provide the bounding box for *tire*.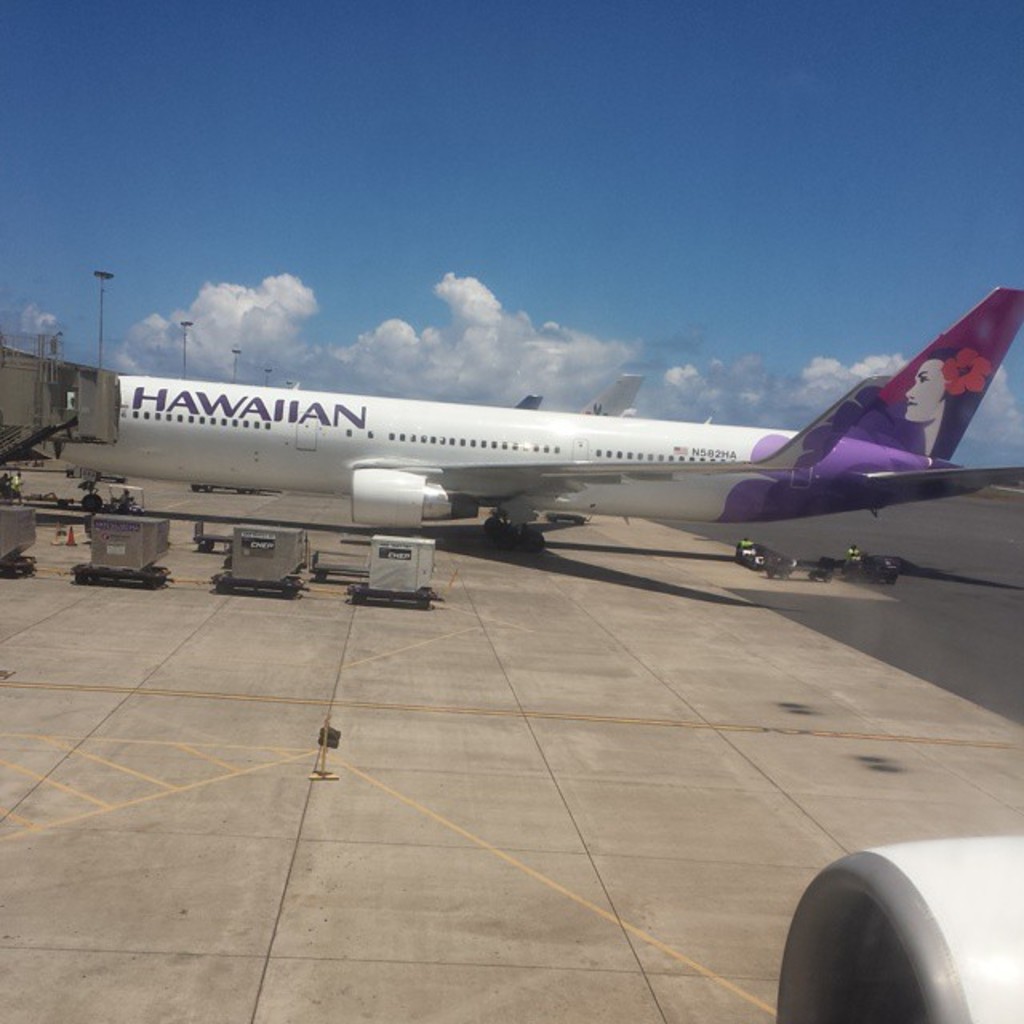
bbox=[522, 534, 542, 552].
